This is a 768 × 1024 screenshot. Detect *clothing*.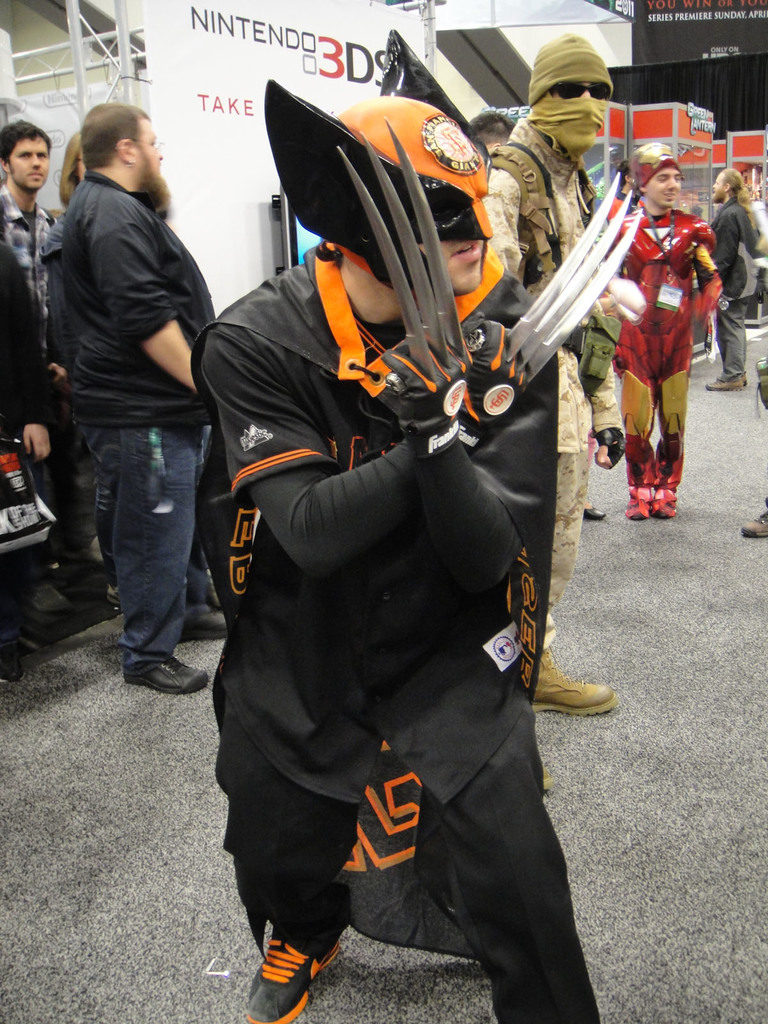
detection(612, 202, 717, 486).
